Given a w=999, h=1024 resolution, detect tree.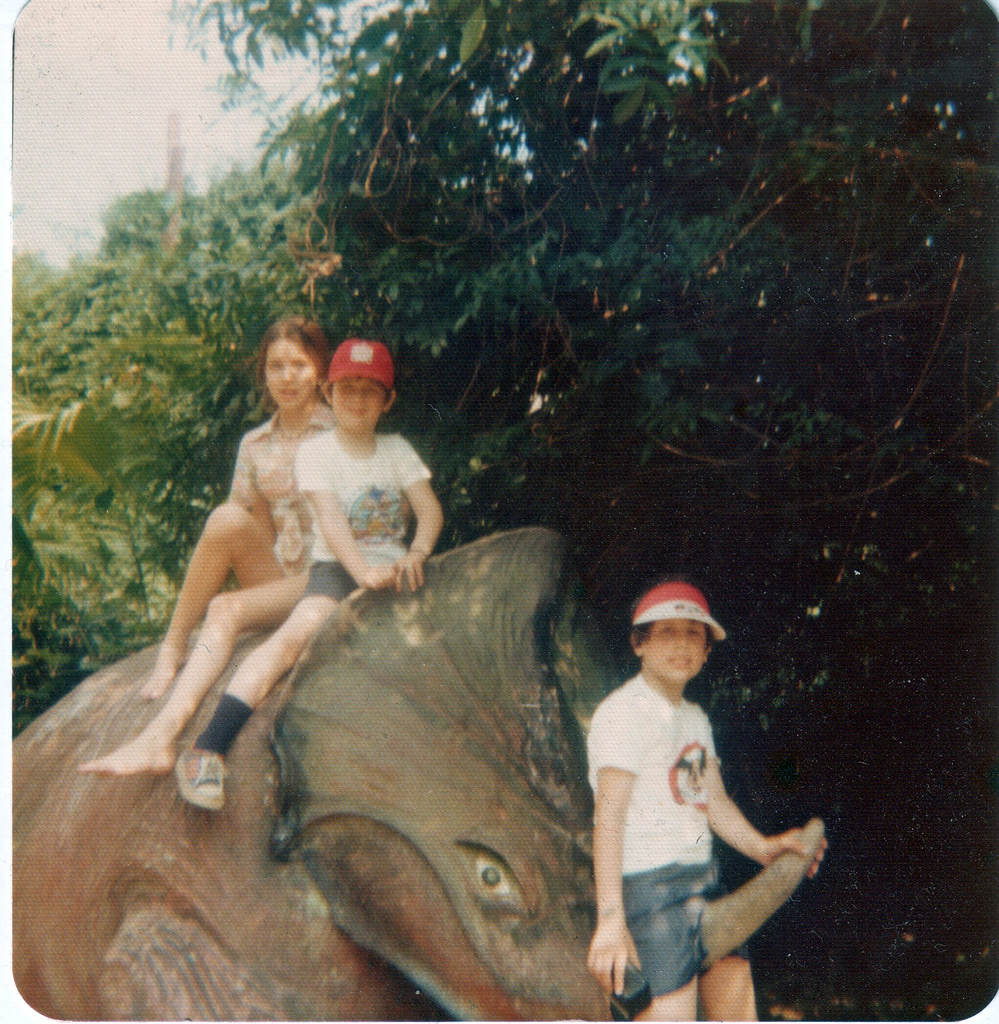
154 0 998 691.
